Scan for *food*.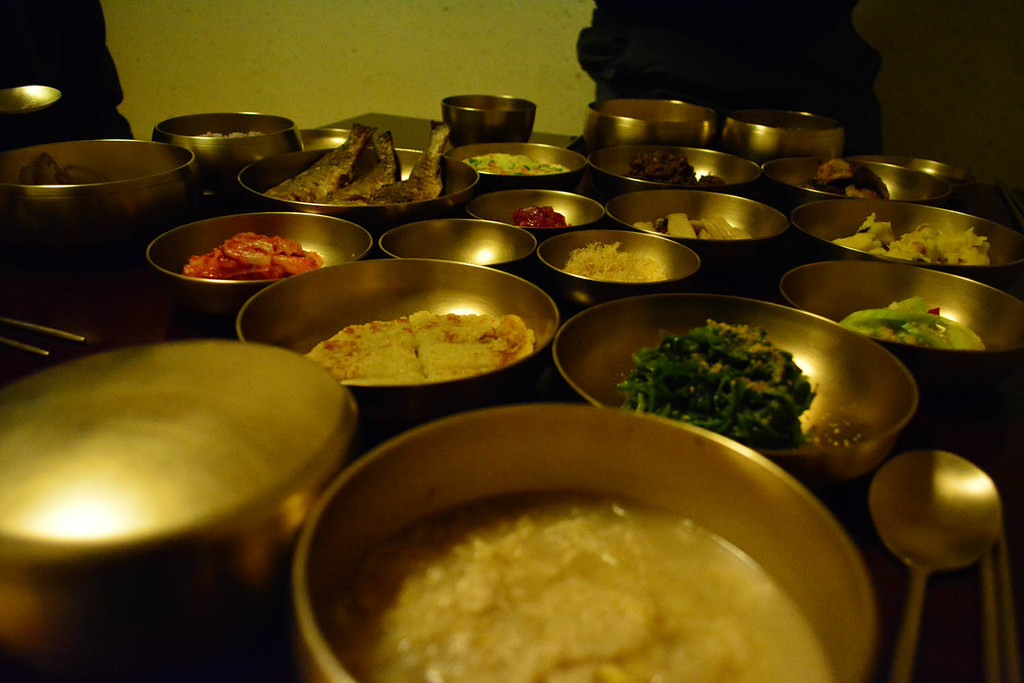
Scan result: Rect(304, 308, 535, 385).
